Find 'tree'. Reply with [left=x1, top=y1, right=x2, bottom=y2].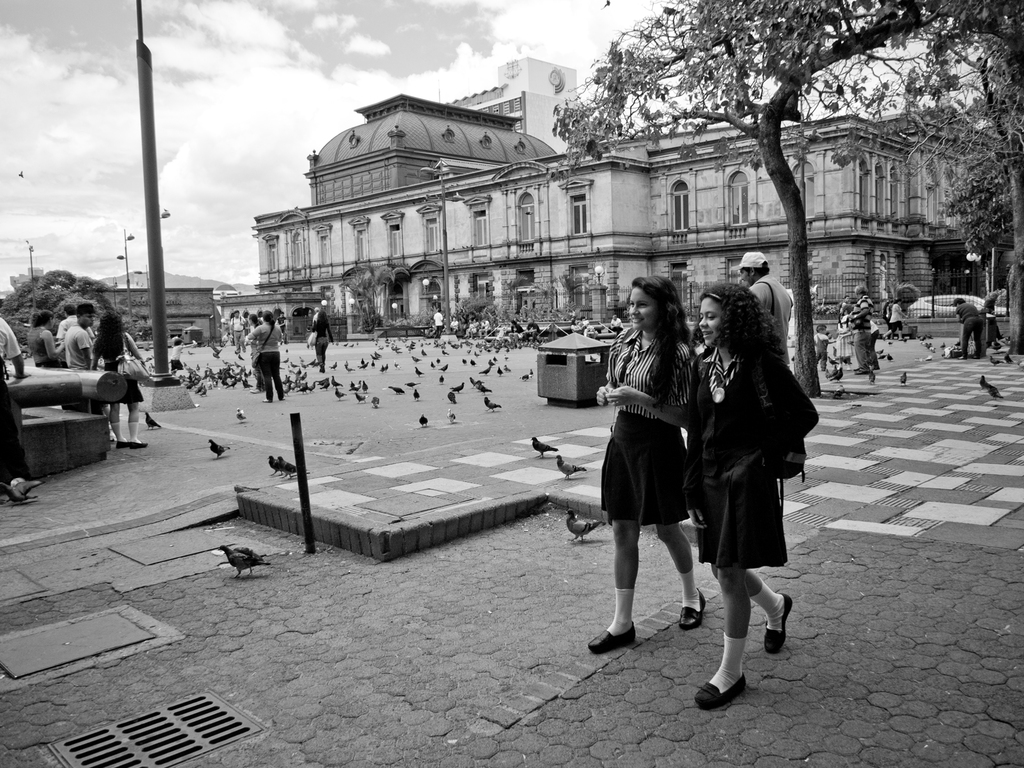
[left=890, top=25, right=1023, bottom=285].
